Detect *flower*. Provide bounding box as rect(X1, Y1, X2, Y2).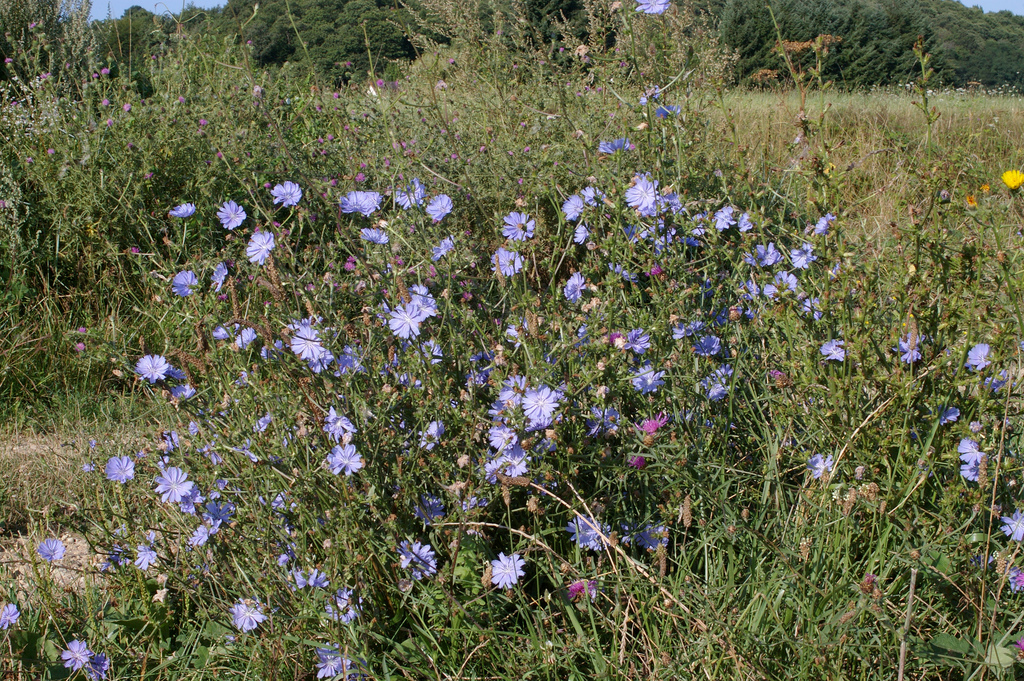
rect(428, 194, 449, 215).
